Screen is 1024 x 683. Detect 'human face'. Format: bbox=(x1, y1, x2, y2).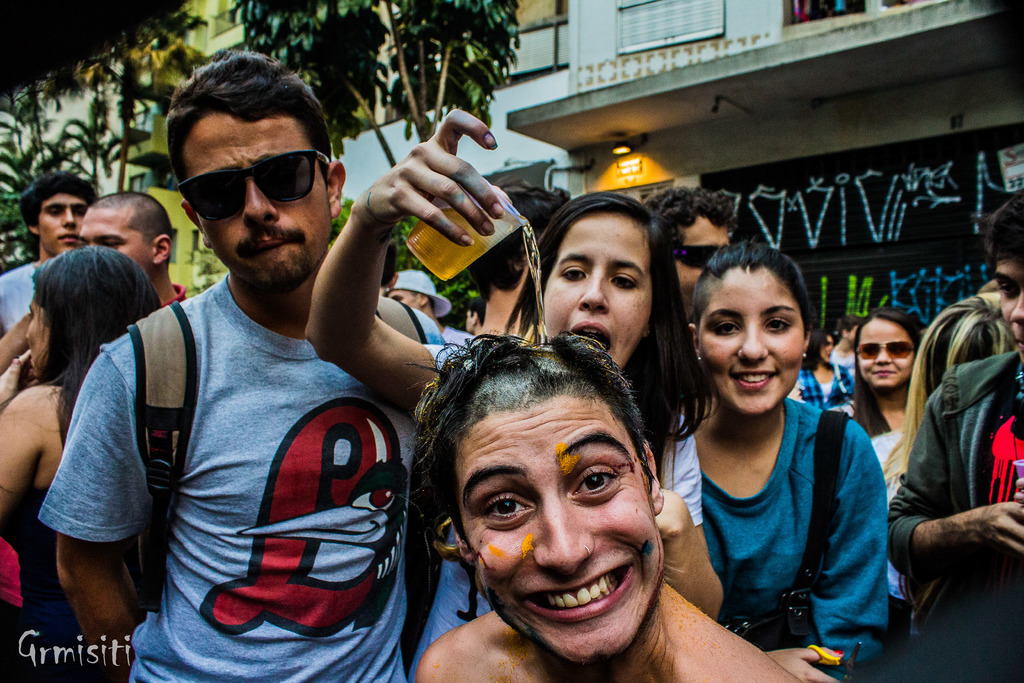
bbox=(854, 310, 914, 391).
